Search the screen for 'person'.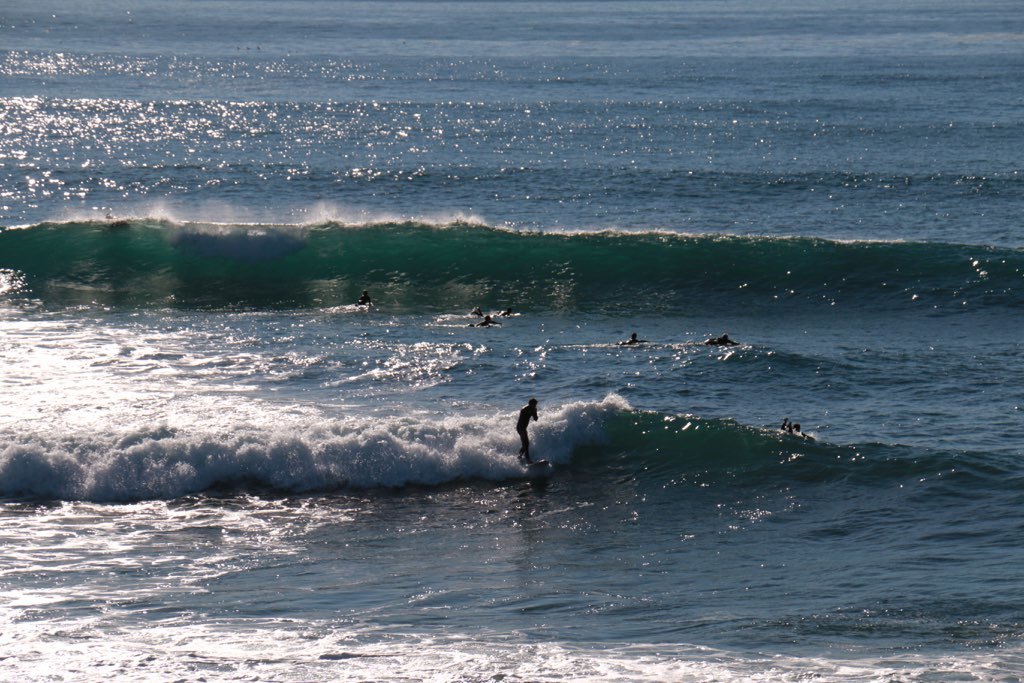
Found at <box>498,400,558,474</box>.
